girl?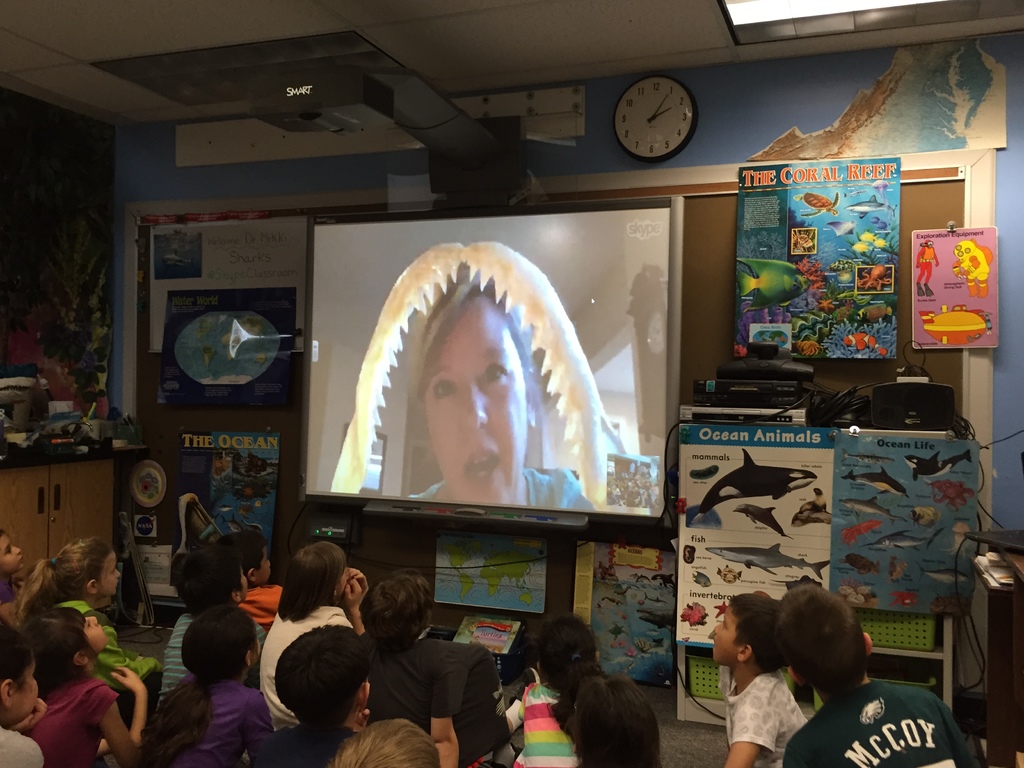
box(19, 601, 152, 767)
